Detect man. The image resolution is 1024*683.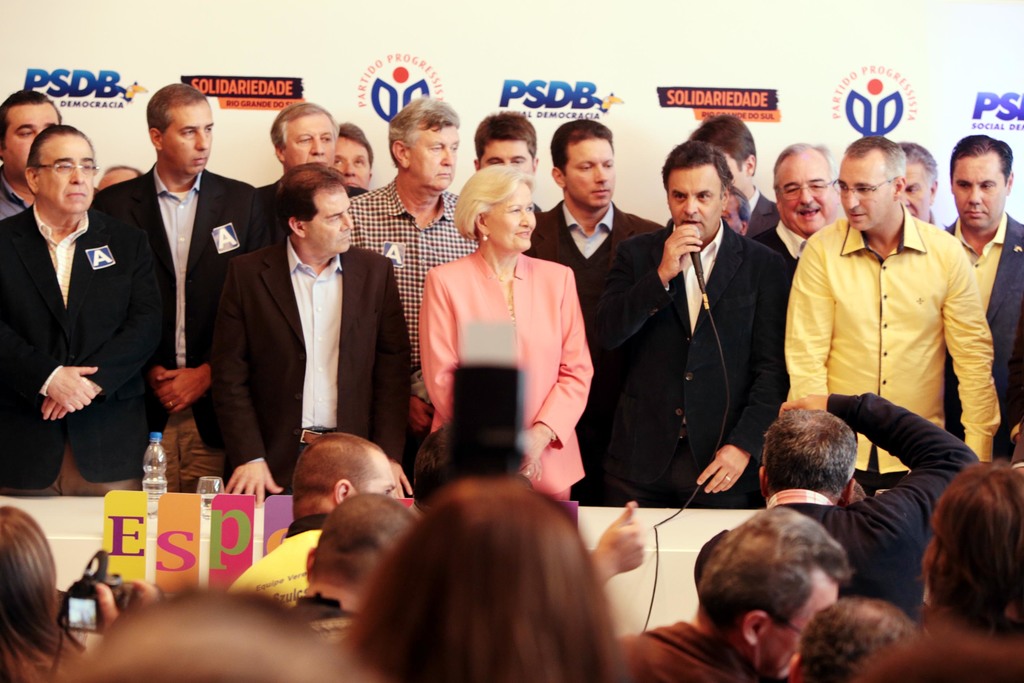
bbox(619, 502, 852, 682).
